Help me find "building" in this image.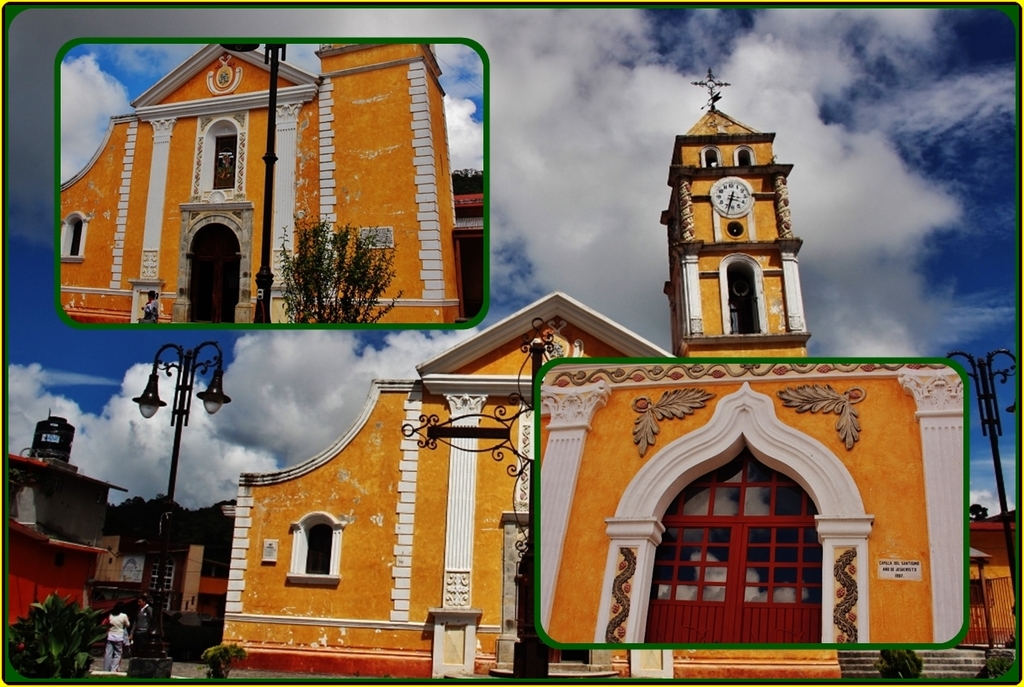
Found it: BBox(59, 35, 460, 319).
